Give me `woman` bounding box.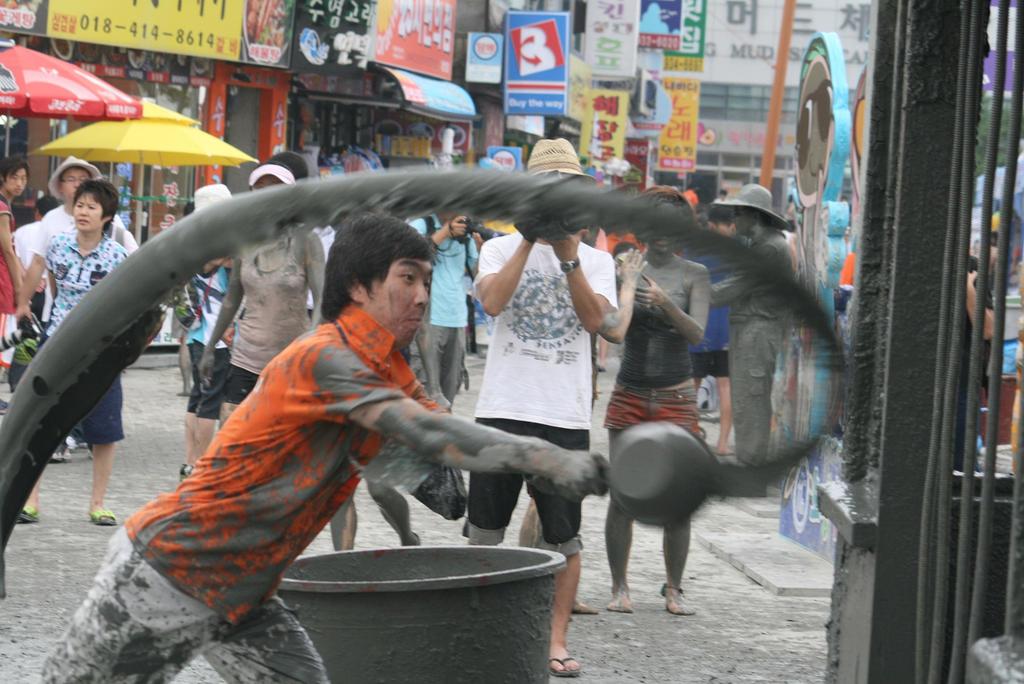
[x1=618, y1=187, x2=709, y2=618].
